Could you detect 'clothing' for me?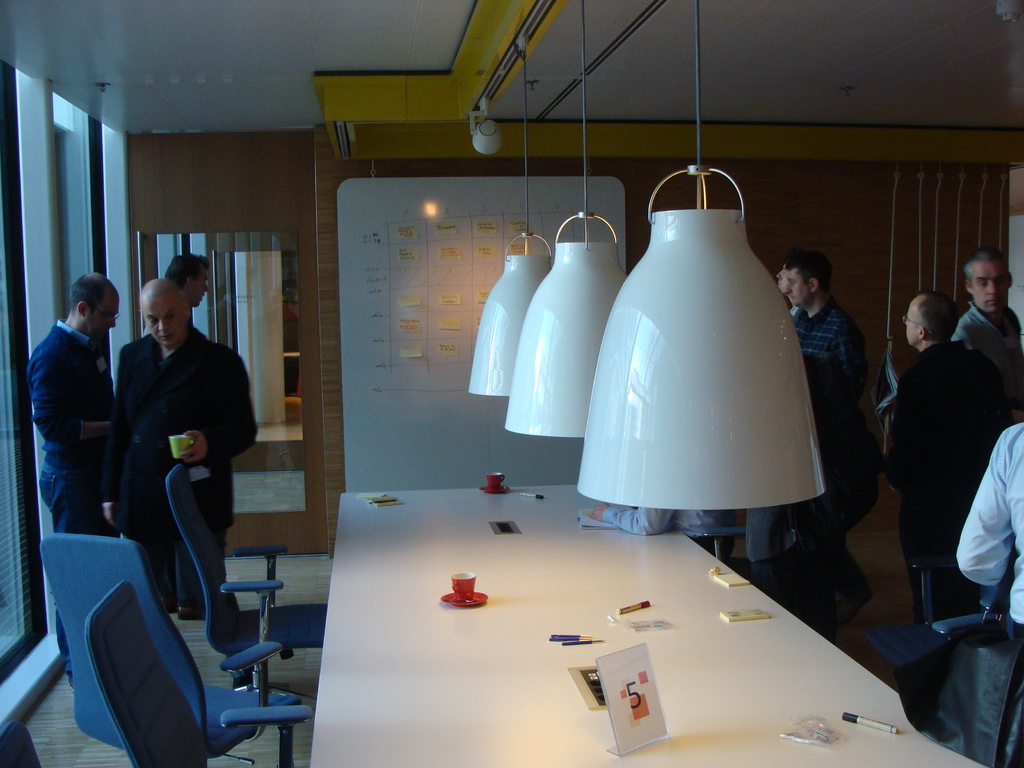
Detection result: [792,299,870,383].
